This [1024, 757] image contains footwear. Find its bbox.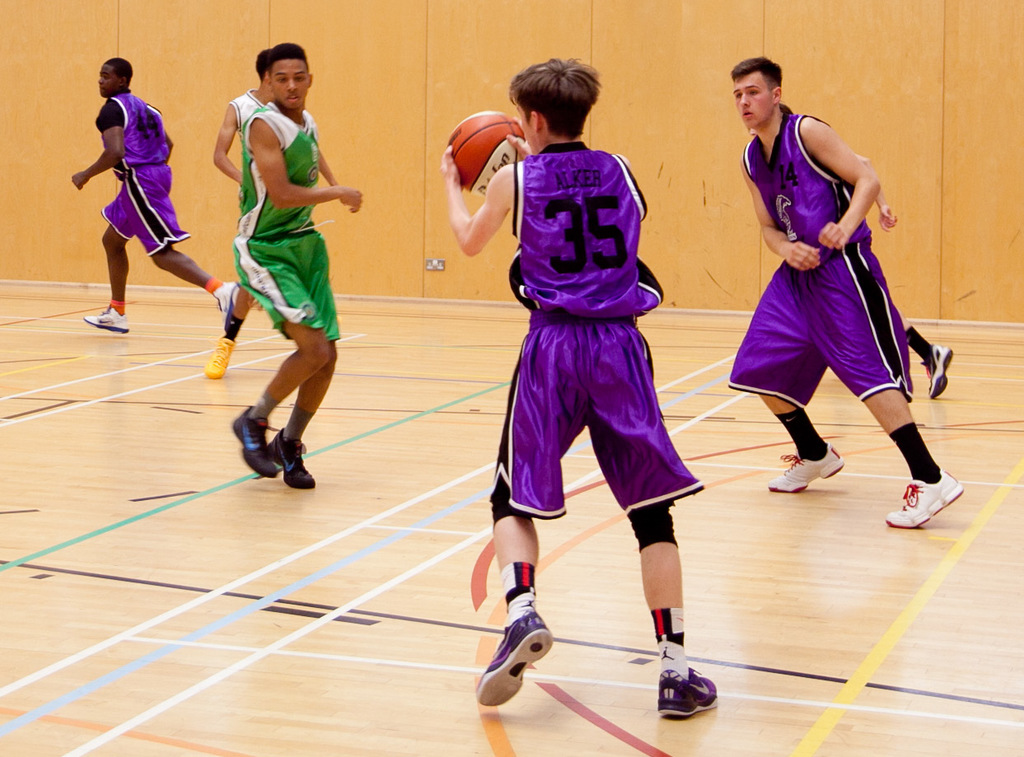
(273, 431, 313, 484).
